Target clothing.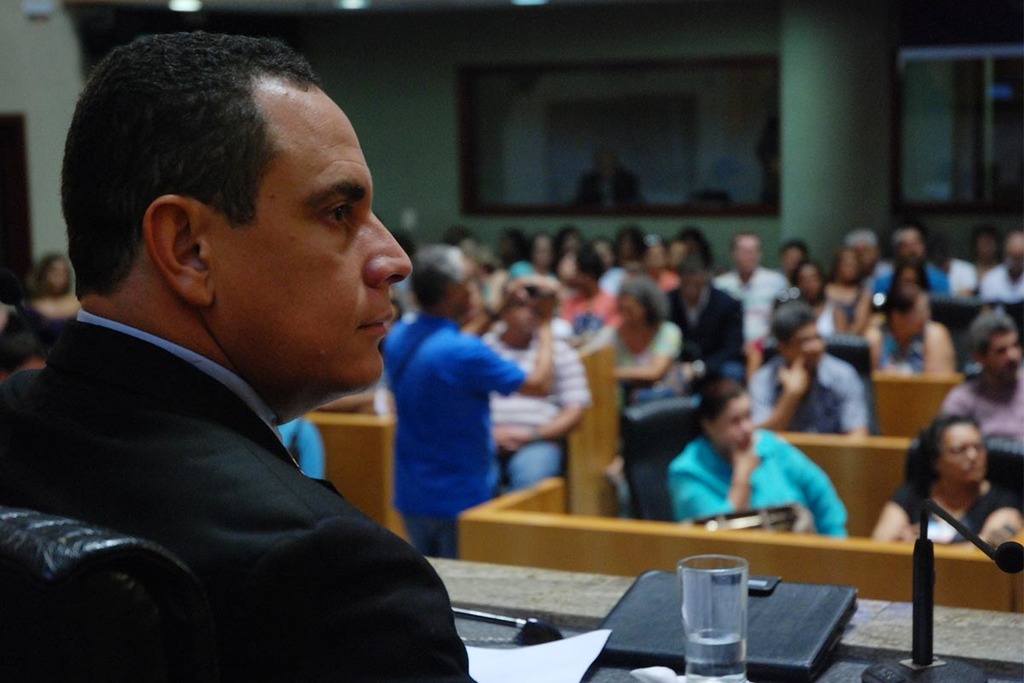
Target region: 383, 317, 527, 491.
